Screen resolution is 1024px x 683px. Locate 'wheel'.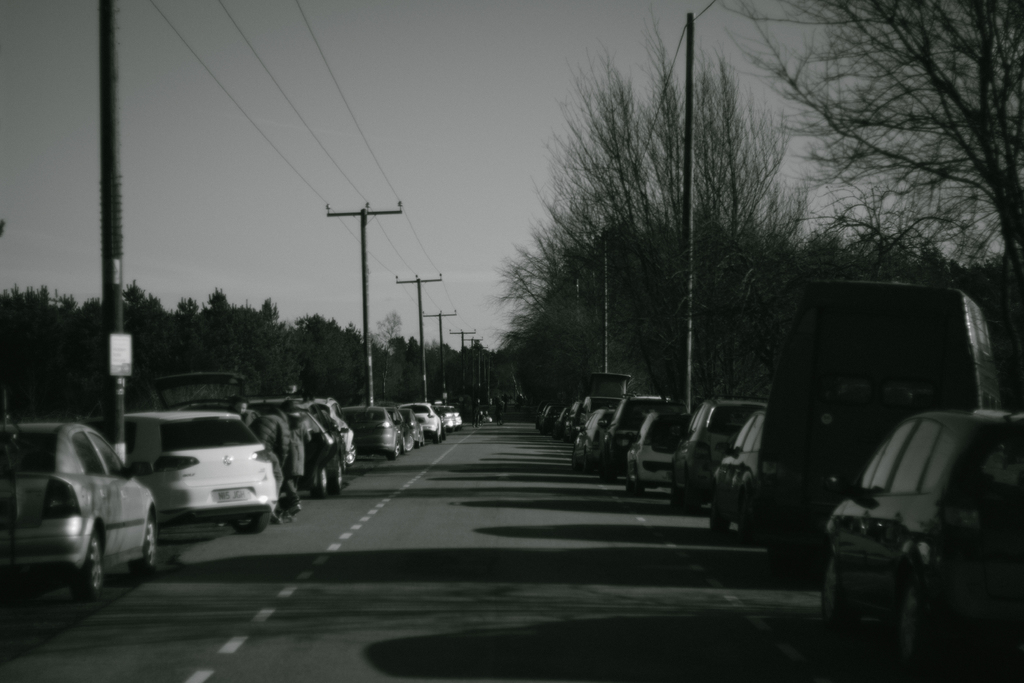
{"left": 232, "top": 513, "right": 268, "bottom": 532}.
